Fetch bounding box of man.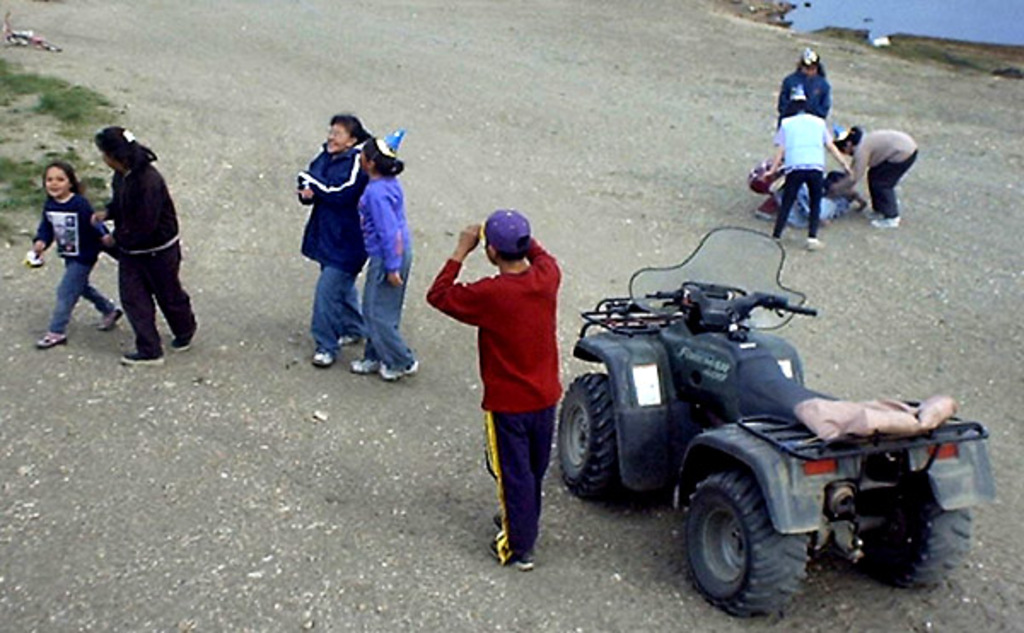
Bbox: (x1=82, y1=131, x2=181, y2=358).
